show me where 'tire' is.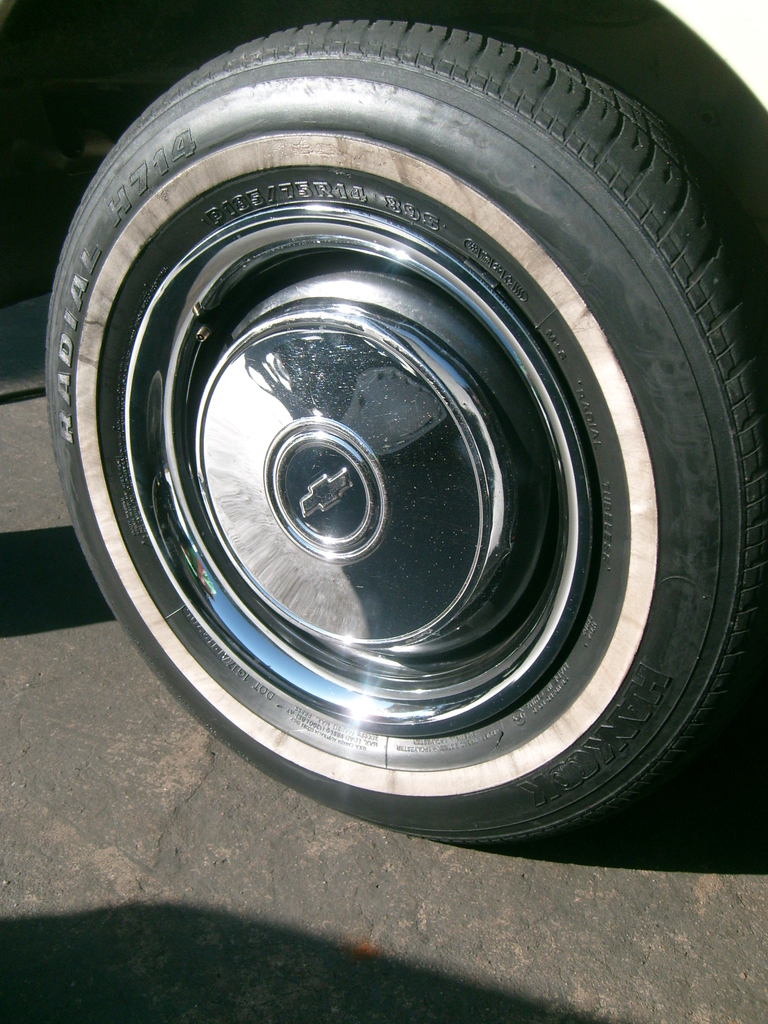
'tire' is at bbox=[39, 13, 767, 825].
